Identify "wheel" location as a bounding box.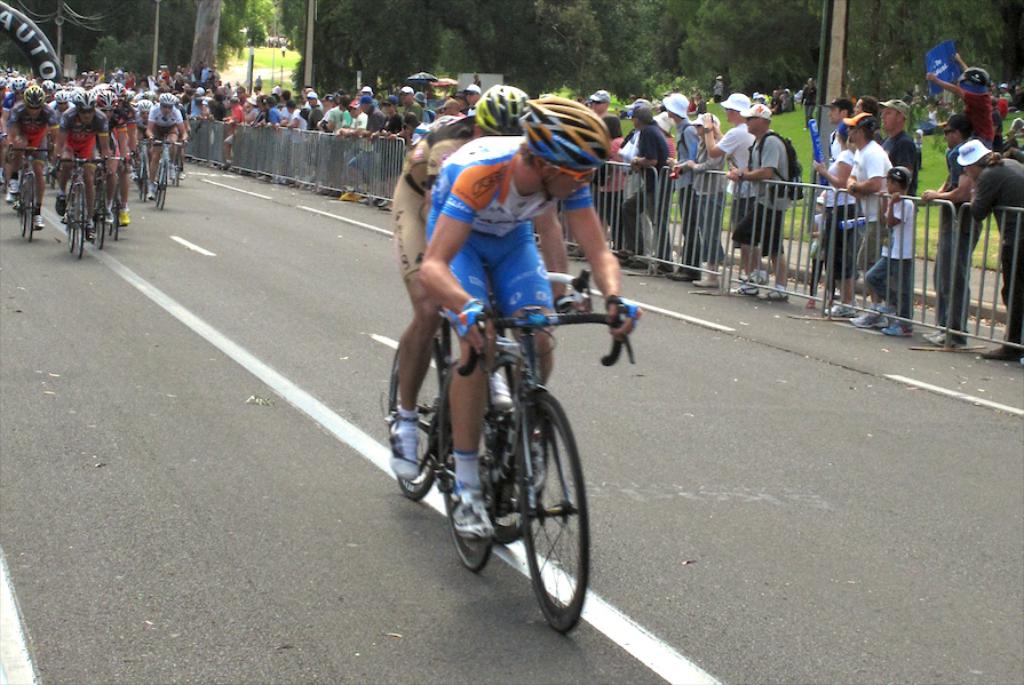
rect(156, 162, 170, 209).
